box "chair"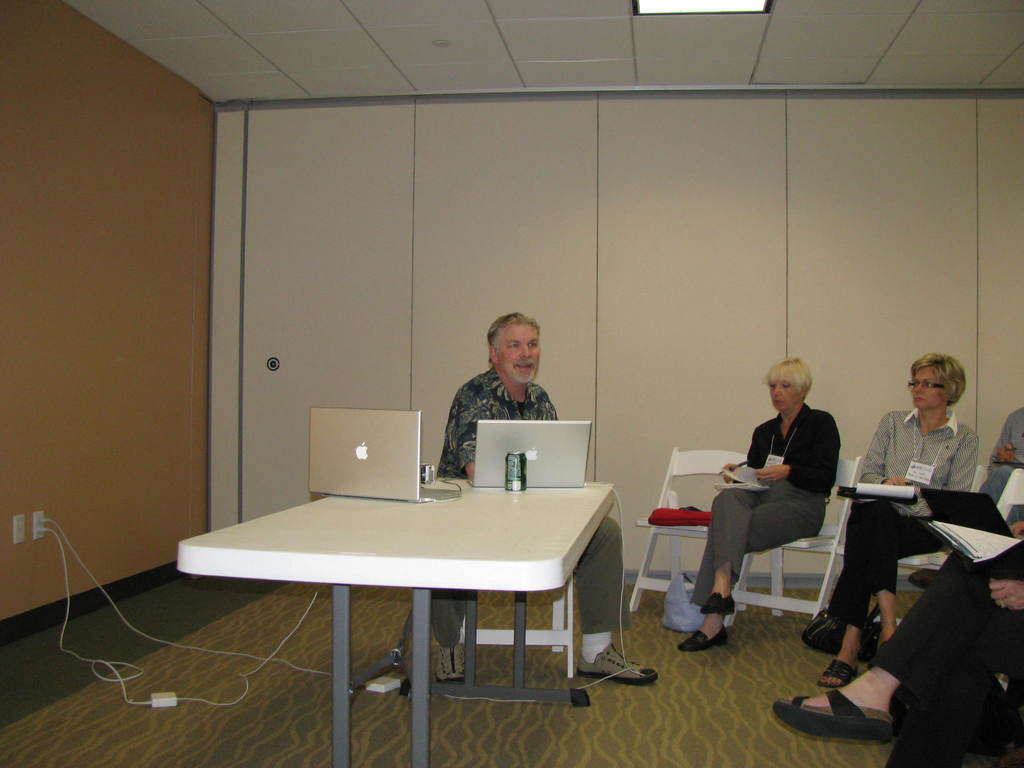
bbox(728, 455, 862, 625)
